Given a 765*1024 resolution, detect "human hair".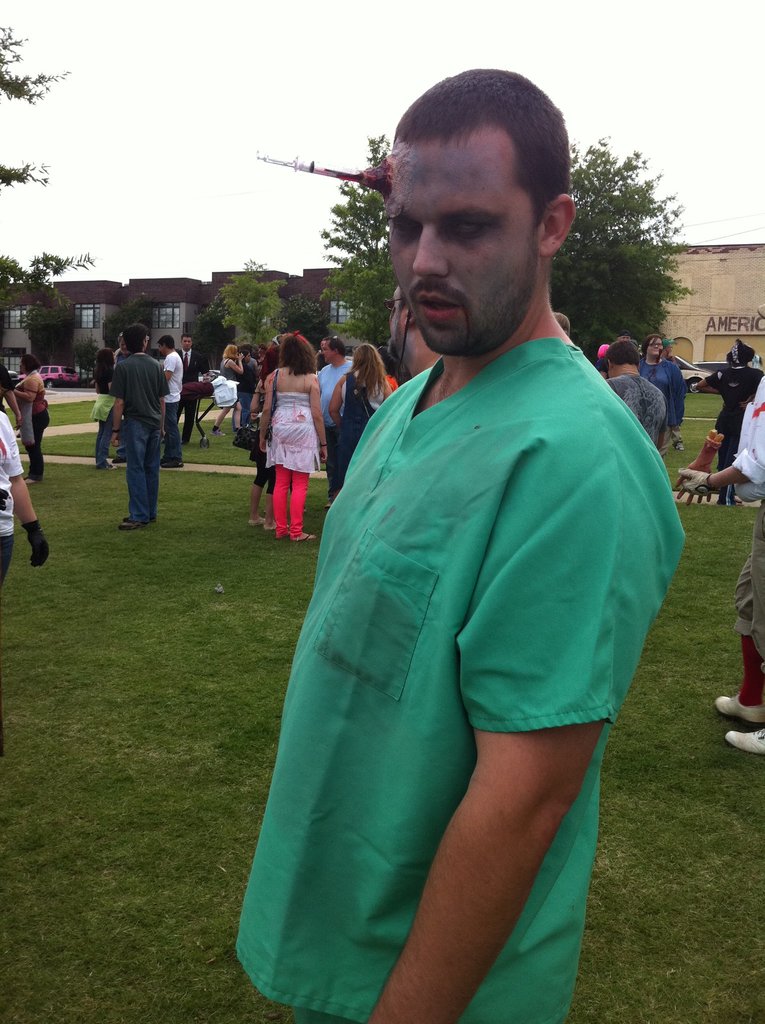
<region>548, 309, 568, 339</region>.
